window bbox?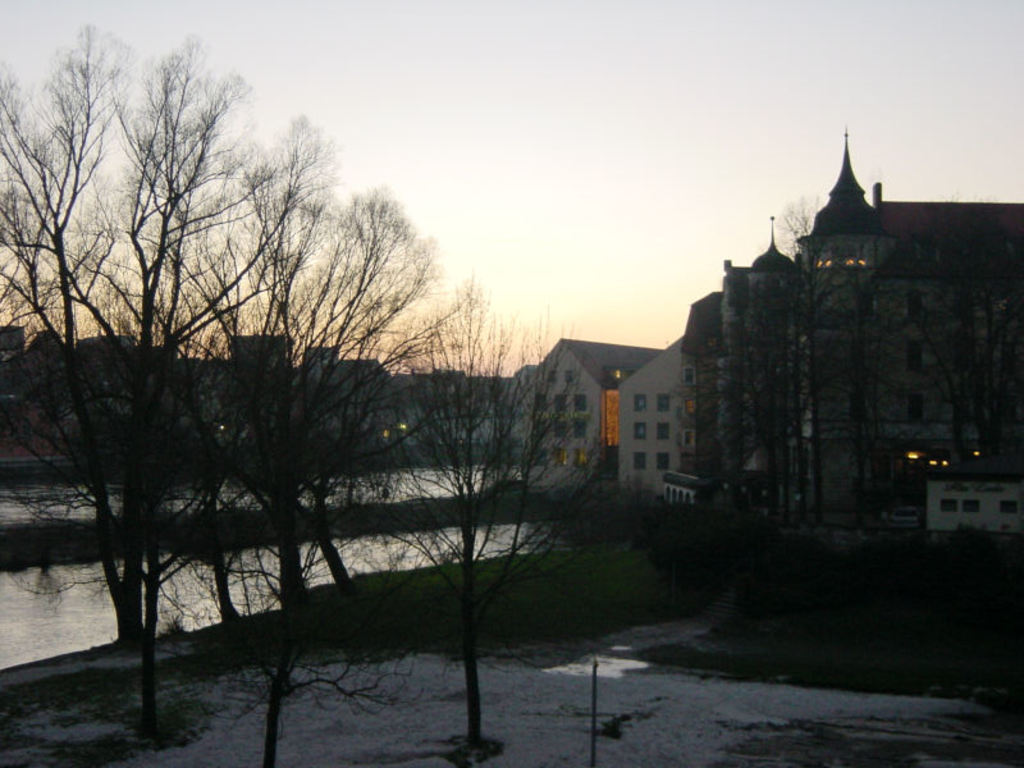
region(1000, 498, 1016, 515)
